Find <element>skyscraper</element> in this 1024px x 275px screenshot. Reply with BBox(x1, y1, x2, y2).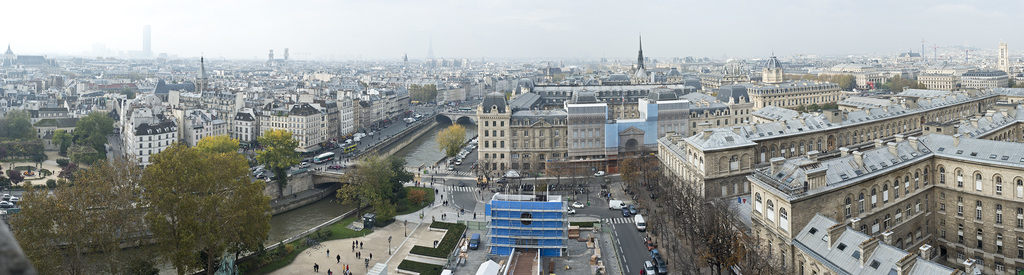
BBox(648, 103, 923, 217).
